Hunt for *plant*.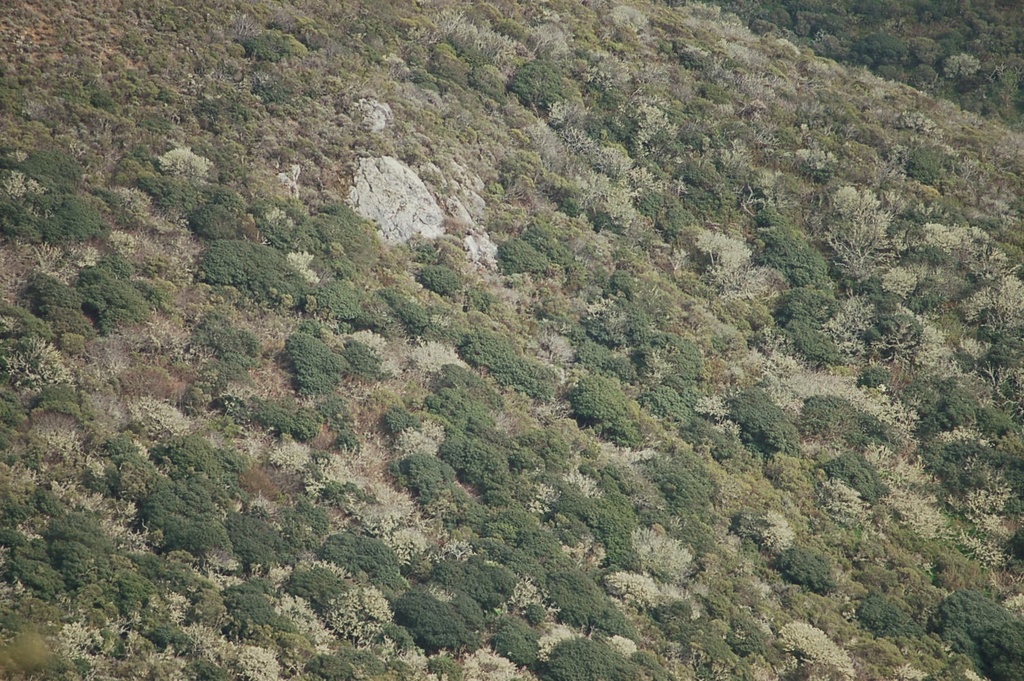
Hunted down at (x1=502, y1=614, x2=545, y2=676).
